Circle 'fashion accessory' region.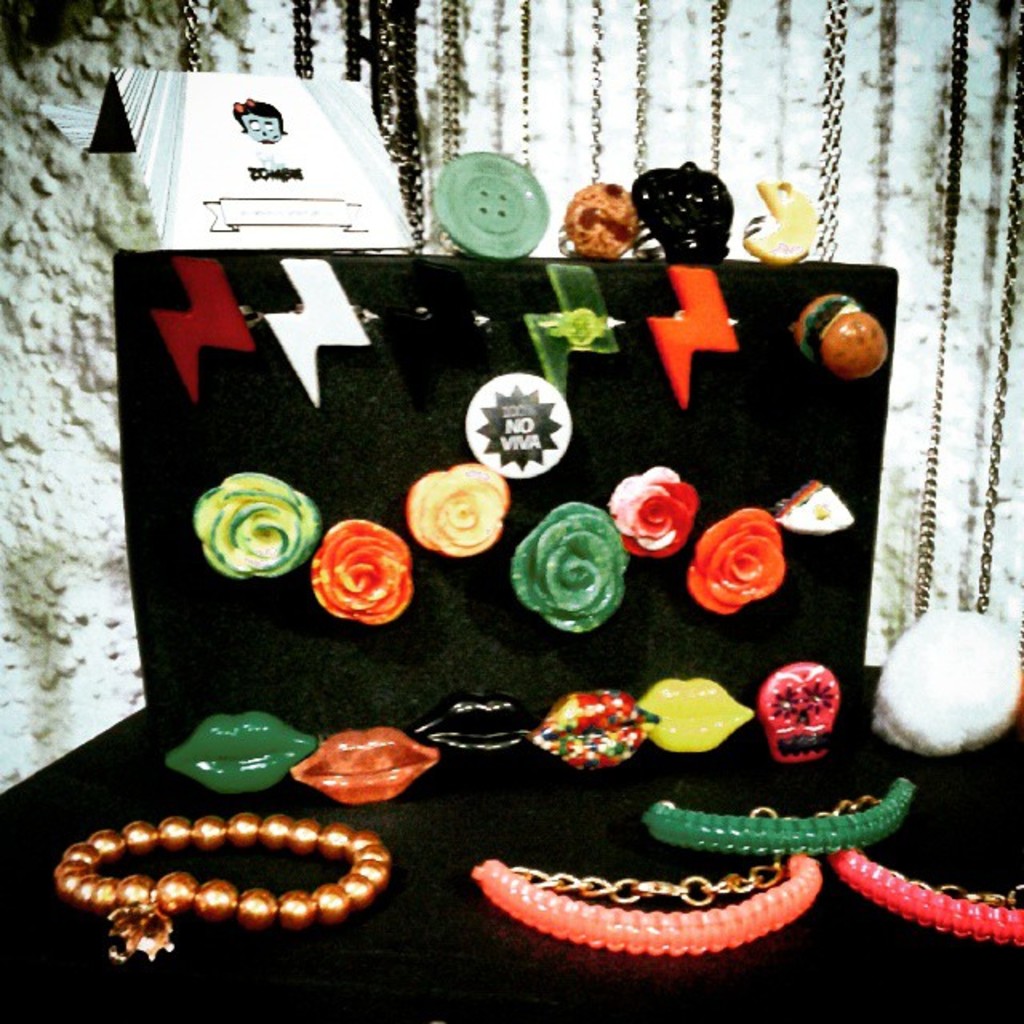
Region: (790,291,890,381).
